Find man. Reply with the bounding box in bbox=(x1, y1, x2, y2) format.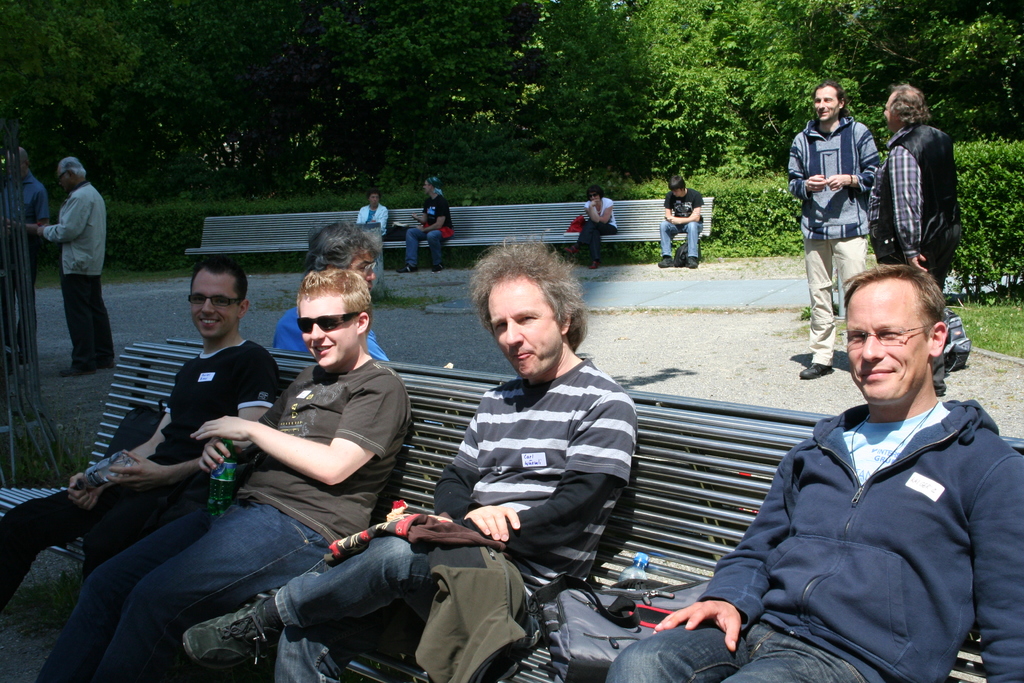
bbox=(0, 142, 52, 366).
